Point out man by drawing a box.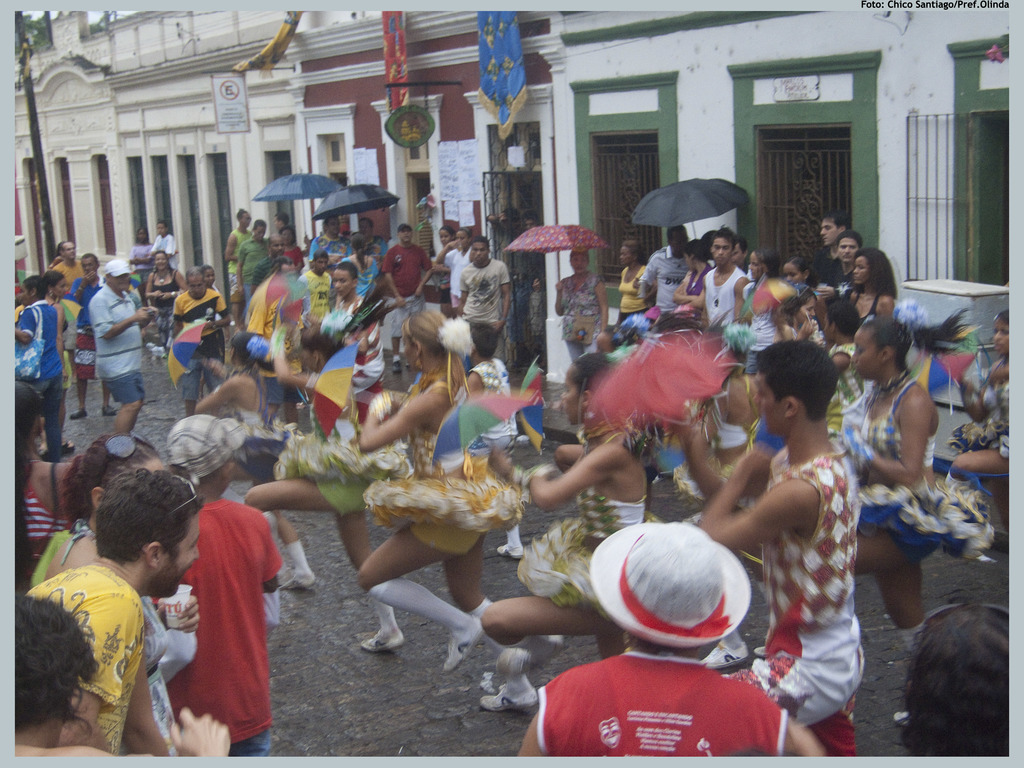
bbox=[516, 521, 828, 760].
